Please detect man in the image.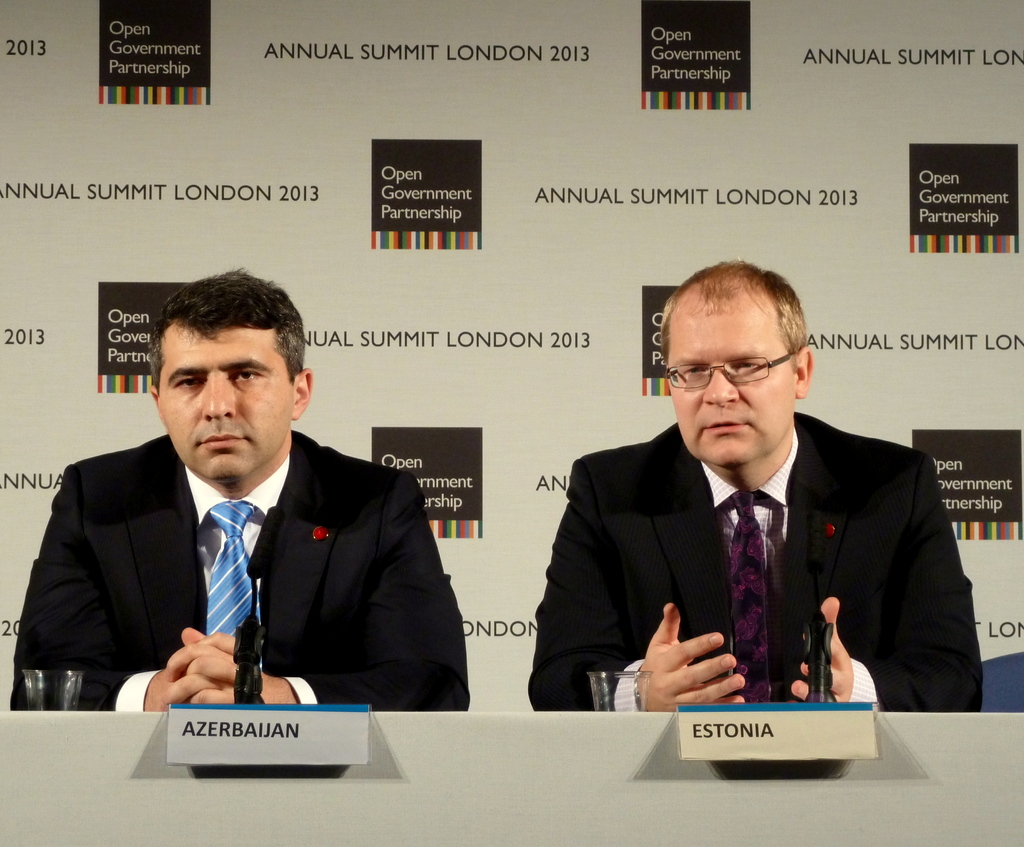
[left=22, top=301, right=465, bottom=746].
